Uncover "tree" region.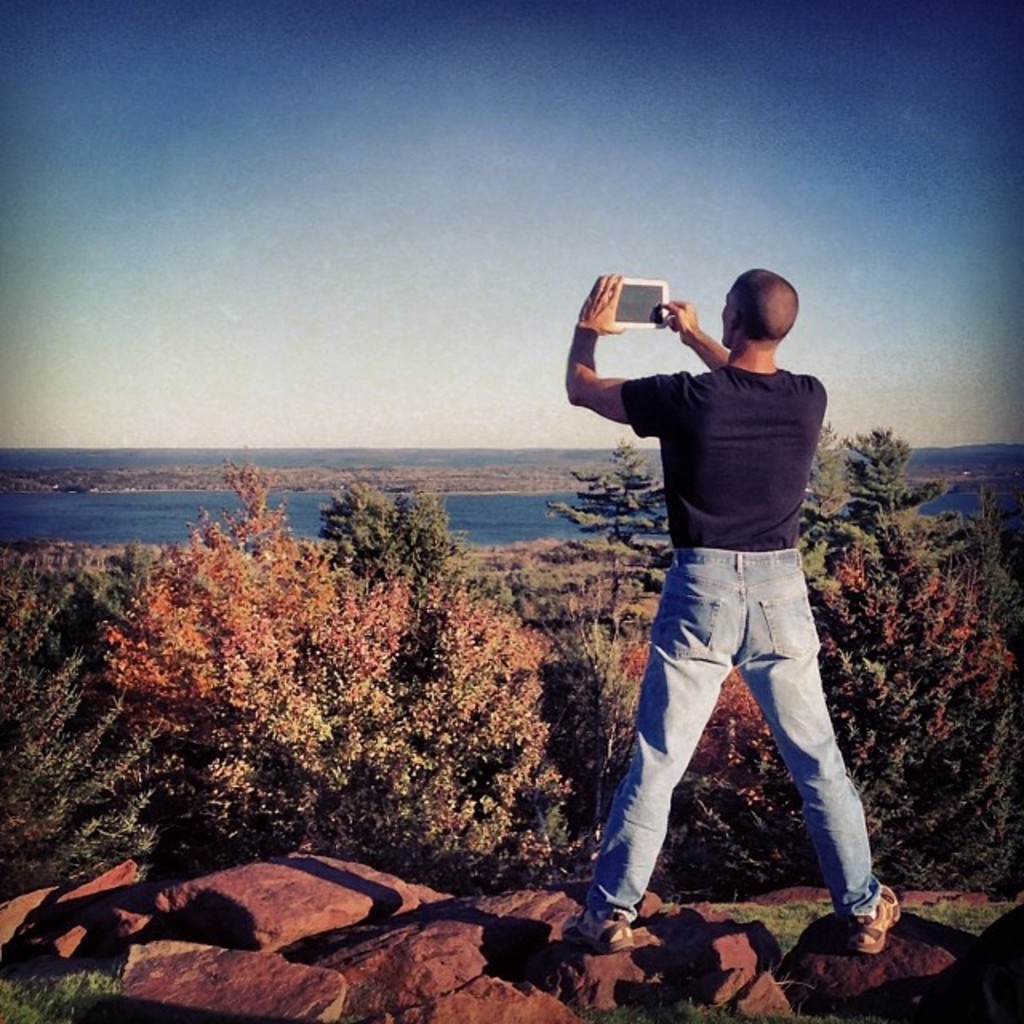
Uncovered: box(806, 419, 1008, 877).
